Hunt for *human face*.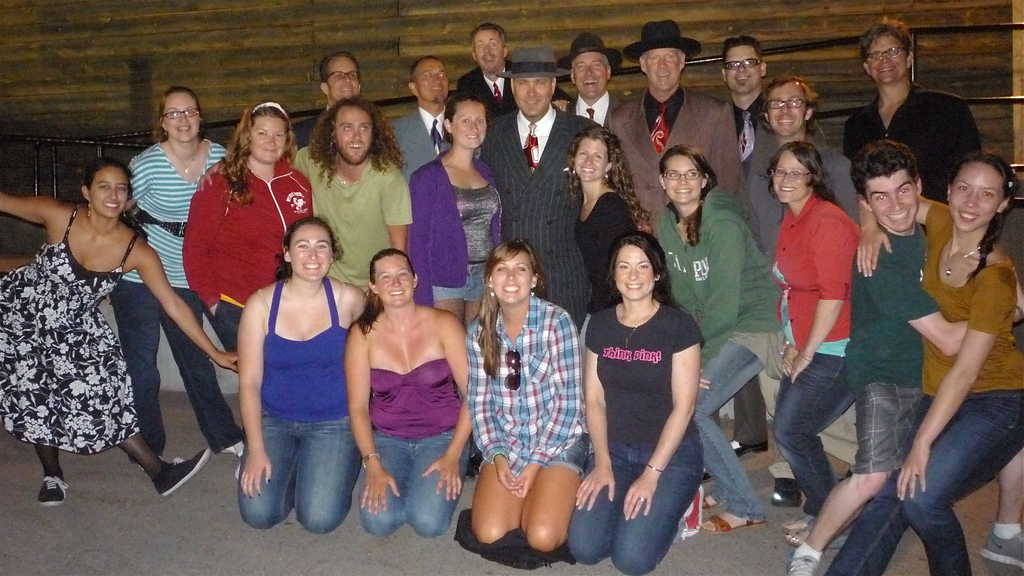
Hunted down at detection(487, 250, 540, 308).
